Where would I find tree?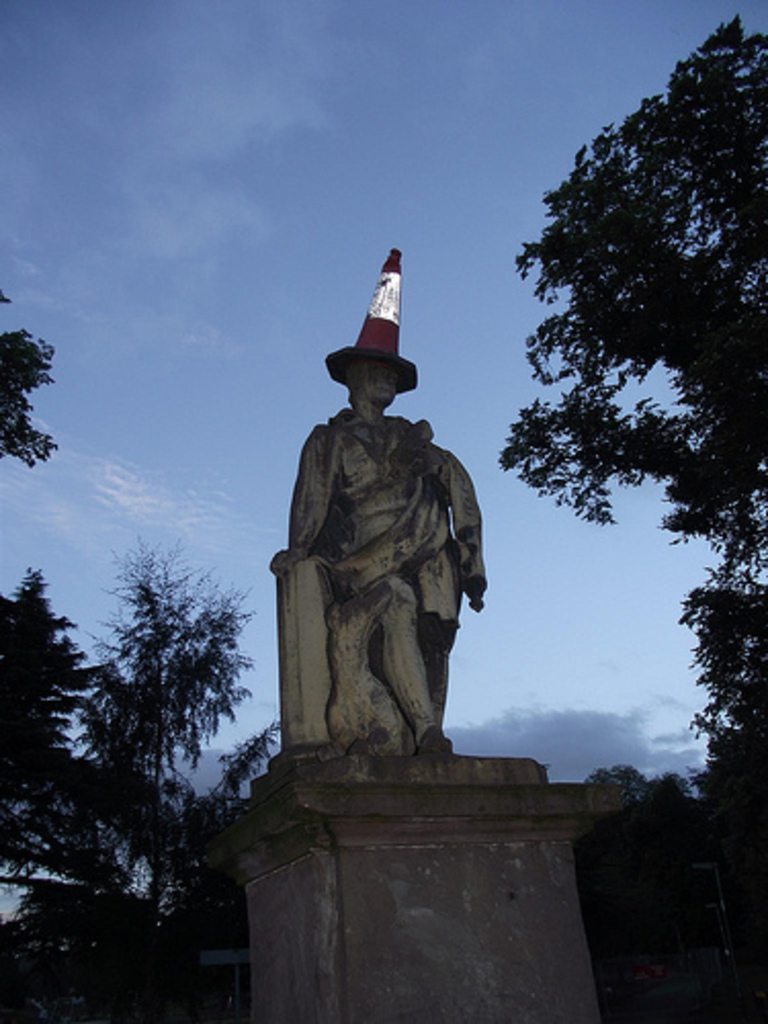
At {"left": 74, "top": 520, "right": 262, "bottom": 901}.
